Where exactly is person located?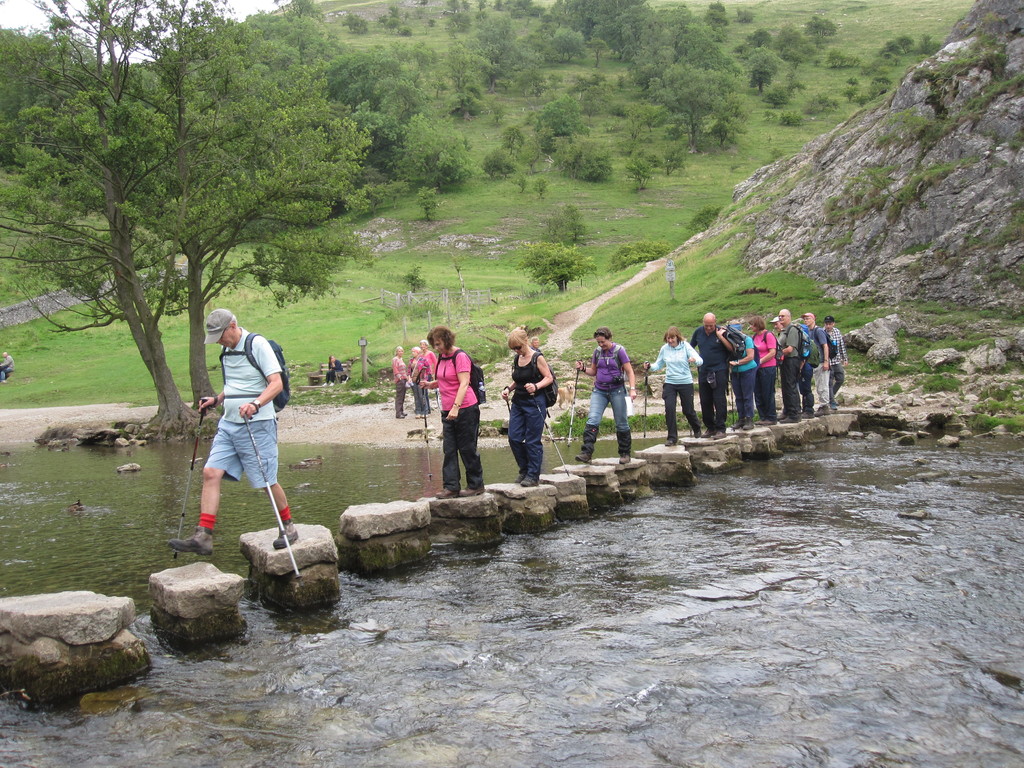
Its bounding box is [504,321,554,484].
